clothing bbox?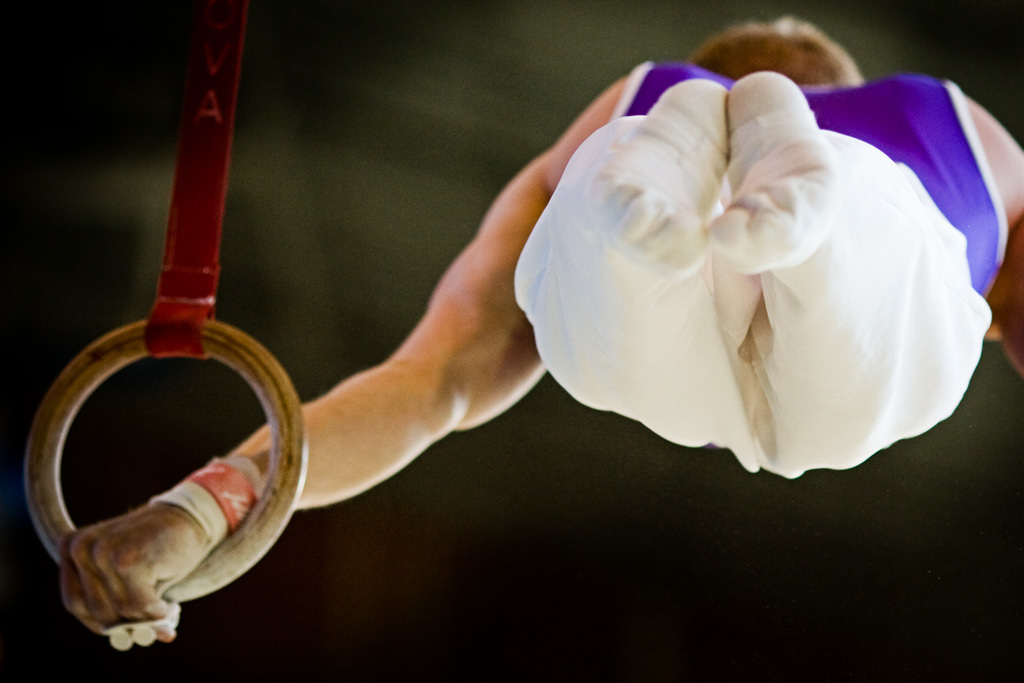
[512, 54, 1023, 493]
